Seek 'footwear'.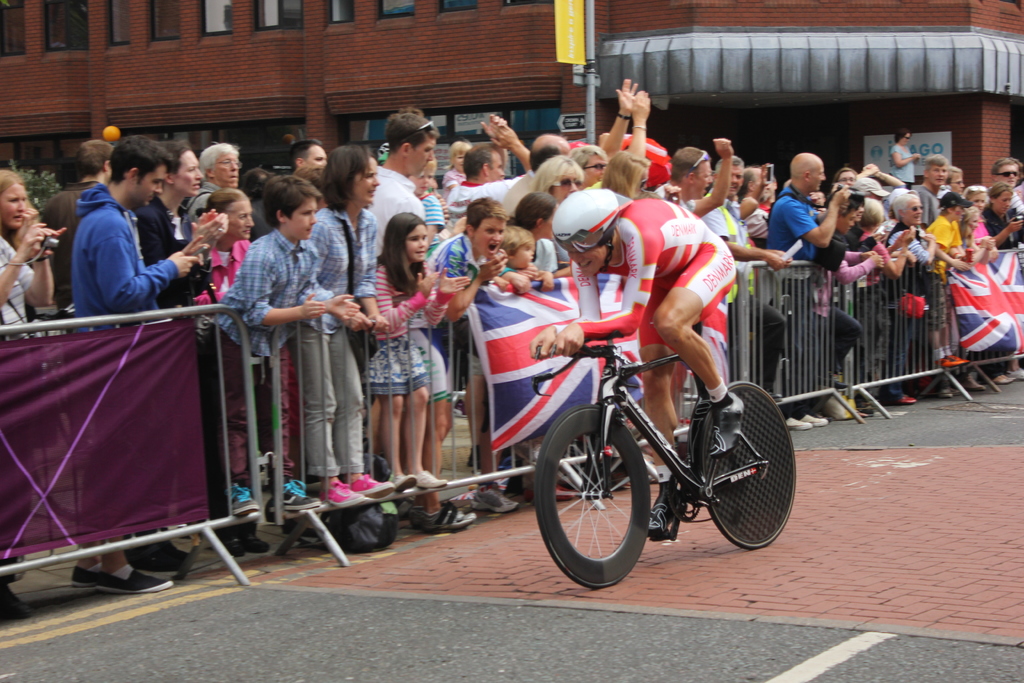
1001,357,1016,381.
